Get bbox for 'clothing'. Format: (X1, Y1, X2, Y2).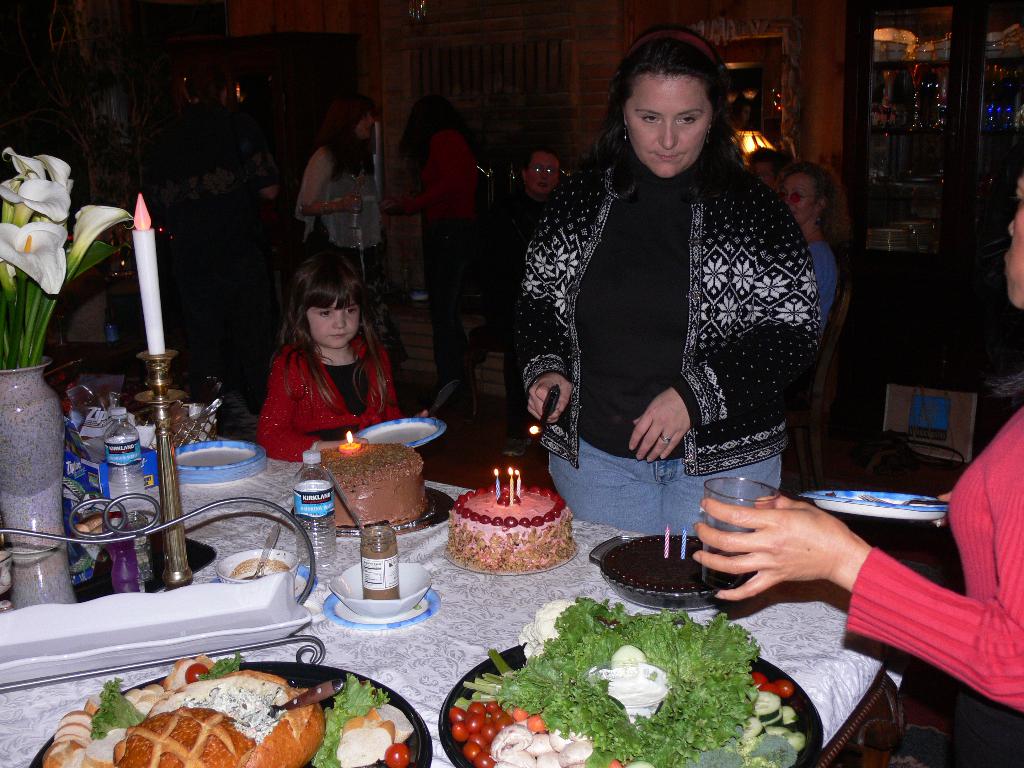
(294, 151, 370, 292).
